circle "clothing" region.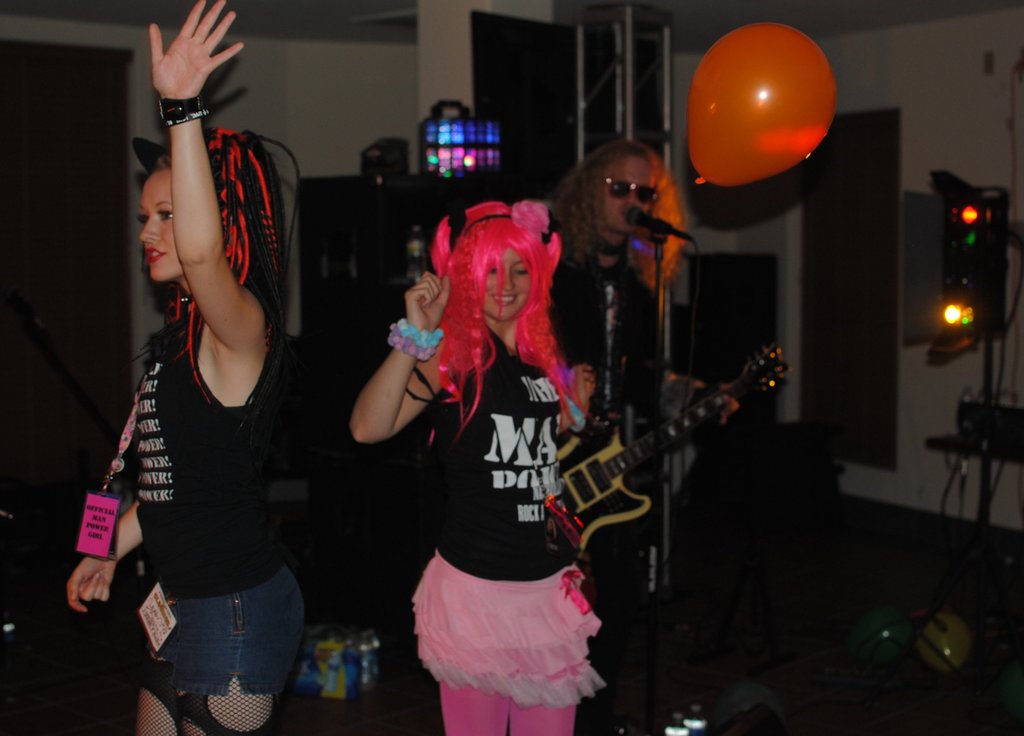
Region: box=[572, 234, 660, 374].
